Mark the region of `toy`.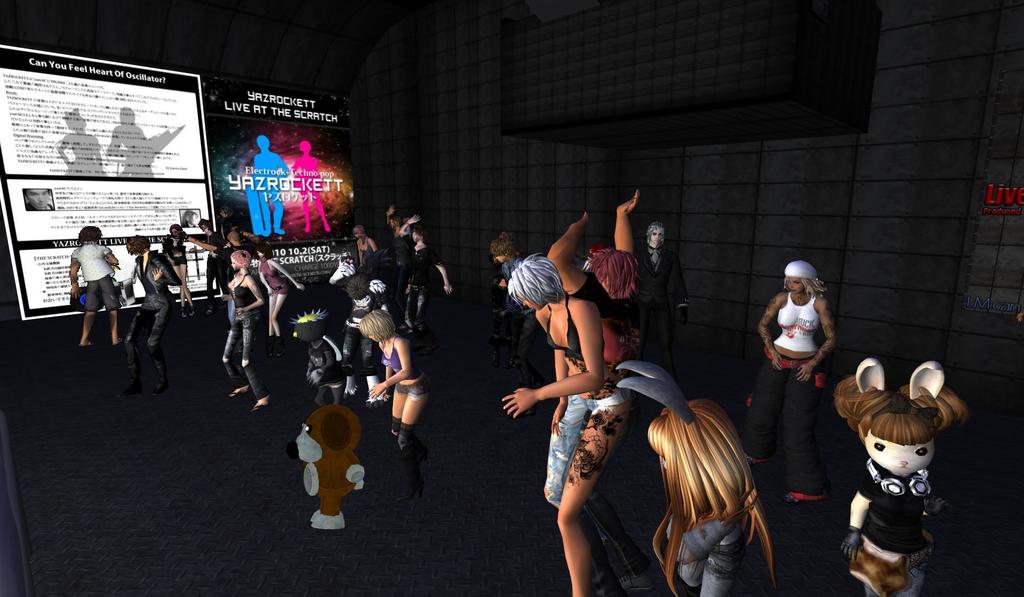
Region: pyautogui.locateOnScreen(261, 241, 307, 332).
